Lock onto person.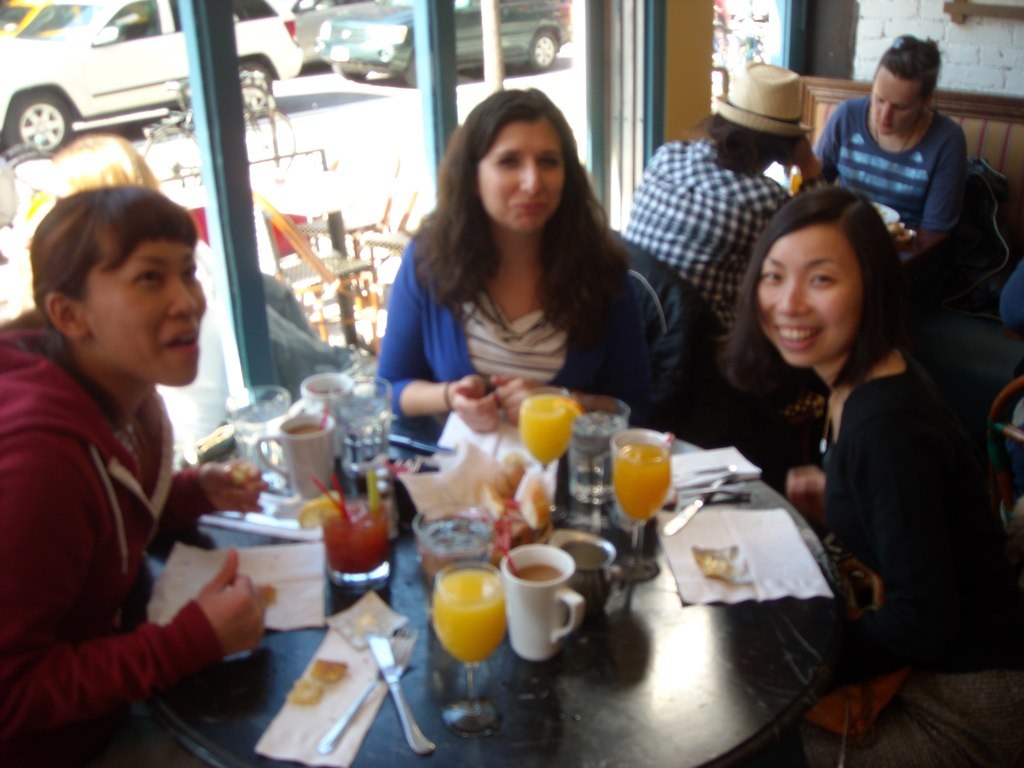
Locked: left=701, top=187, right=1023, bottom=767.
